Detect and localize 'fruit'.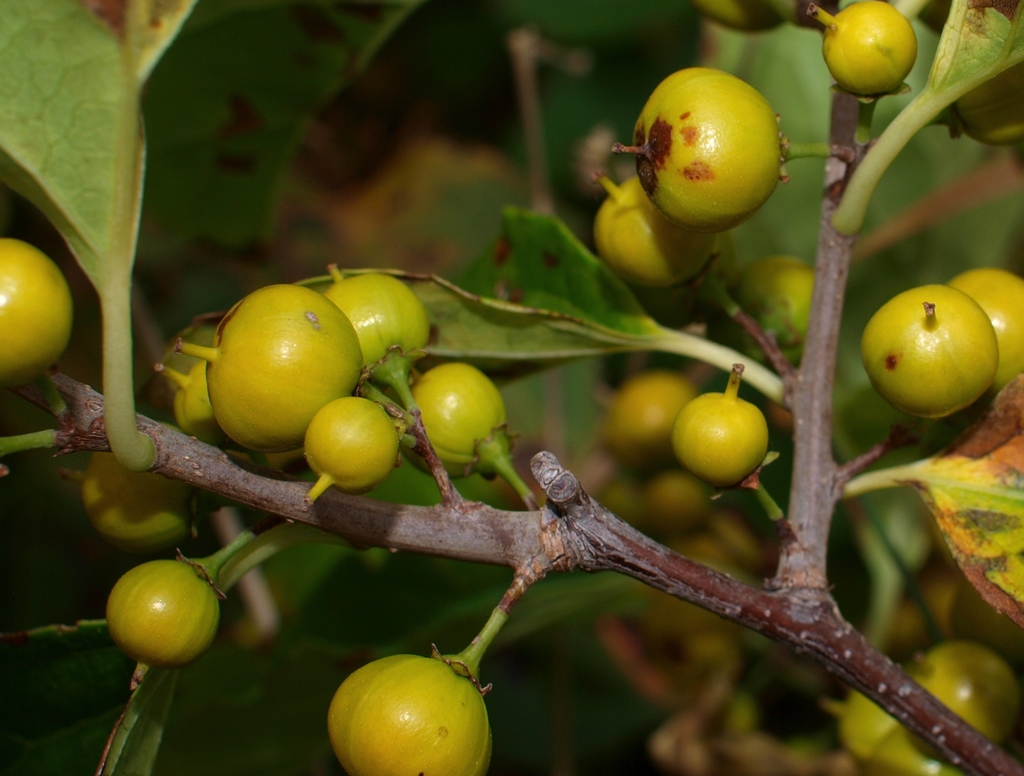
Localized at (left=84, top=452, right=193, bottom=548).
